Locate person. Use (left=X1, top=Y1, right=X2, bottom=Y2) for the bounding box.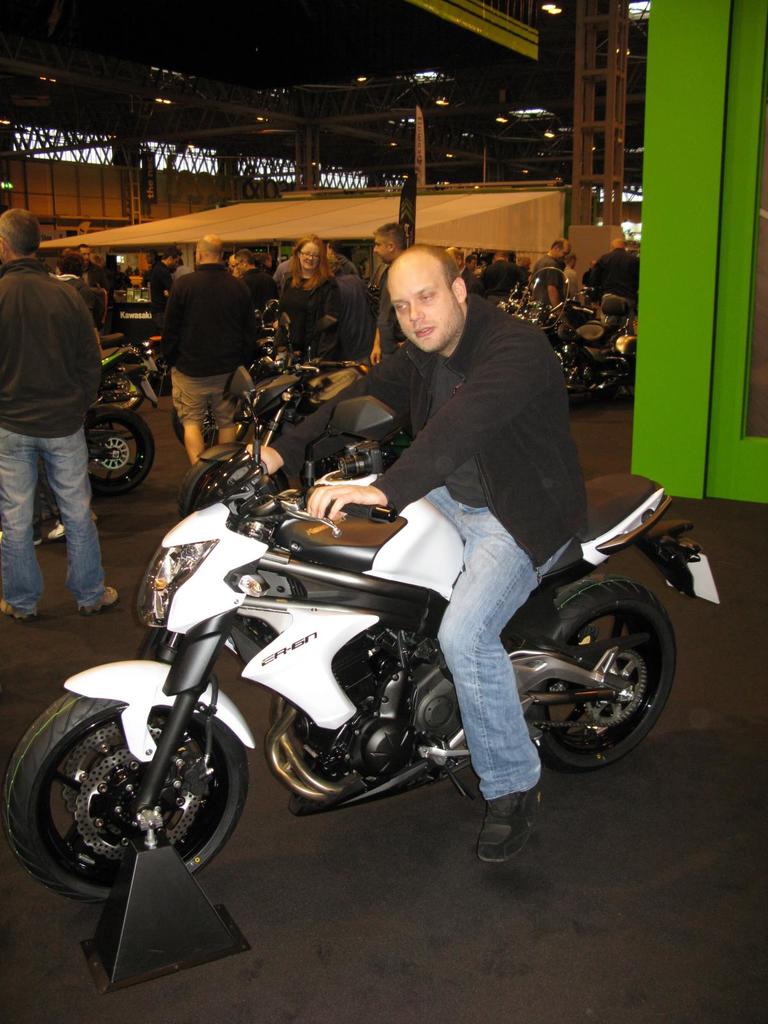
(left=242, top=244, right=585, bottom=883).
